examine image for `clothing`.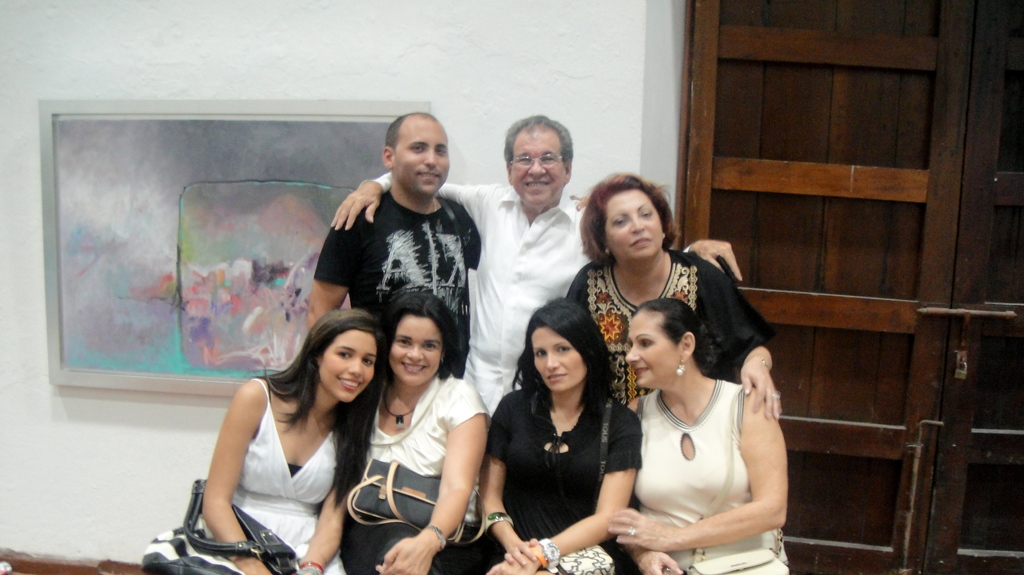
Examination result: 618 353 776 542.
